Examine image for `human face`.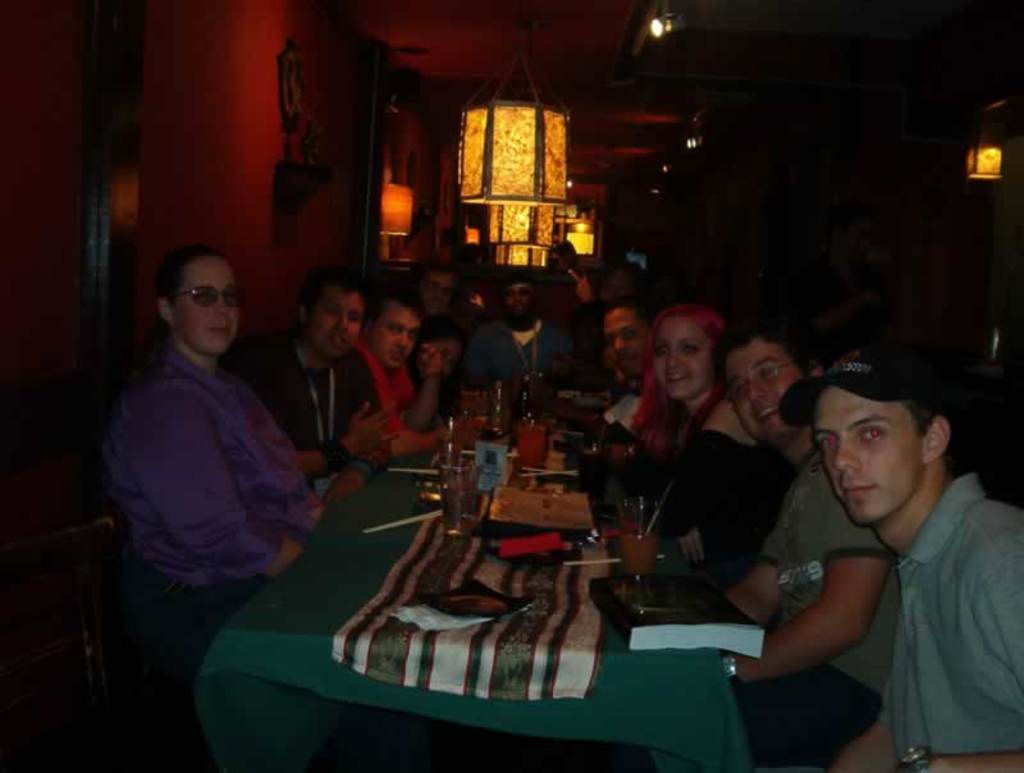
Examination result: (x1=814, y1=385, x2=924, y2=523).
